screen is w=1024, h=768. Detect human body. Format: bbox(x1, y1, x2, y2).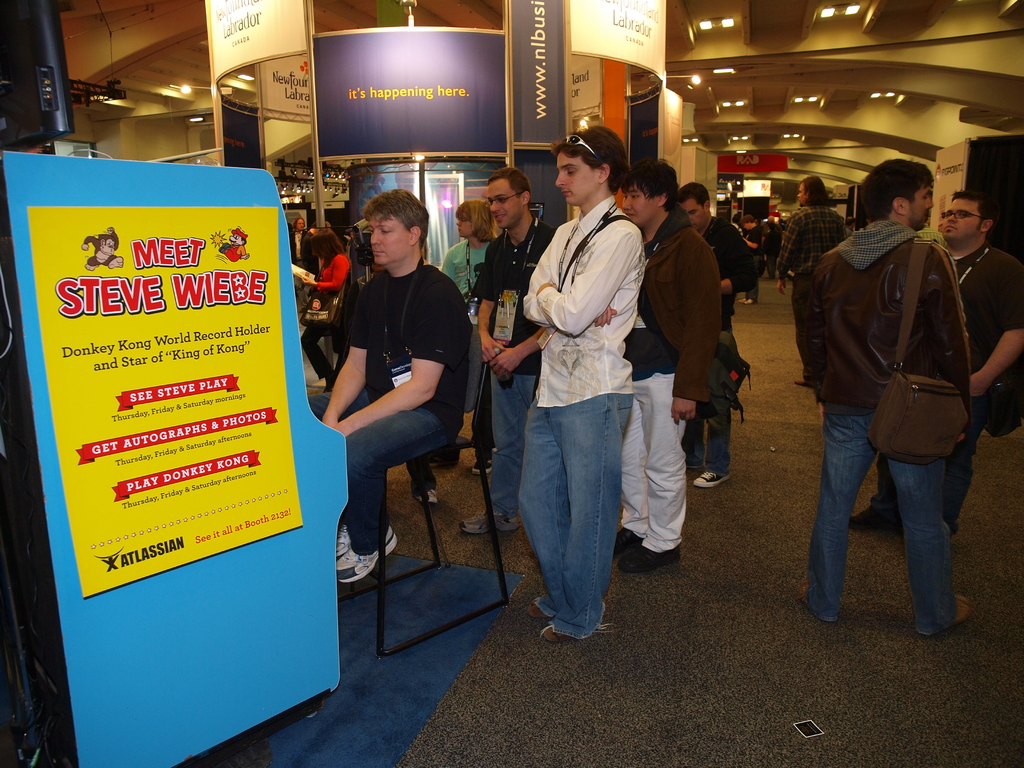
bbox(305, 261, 475, 584).
